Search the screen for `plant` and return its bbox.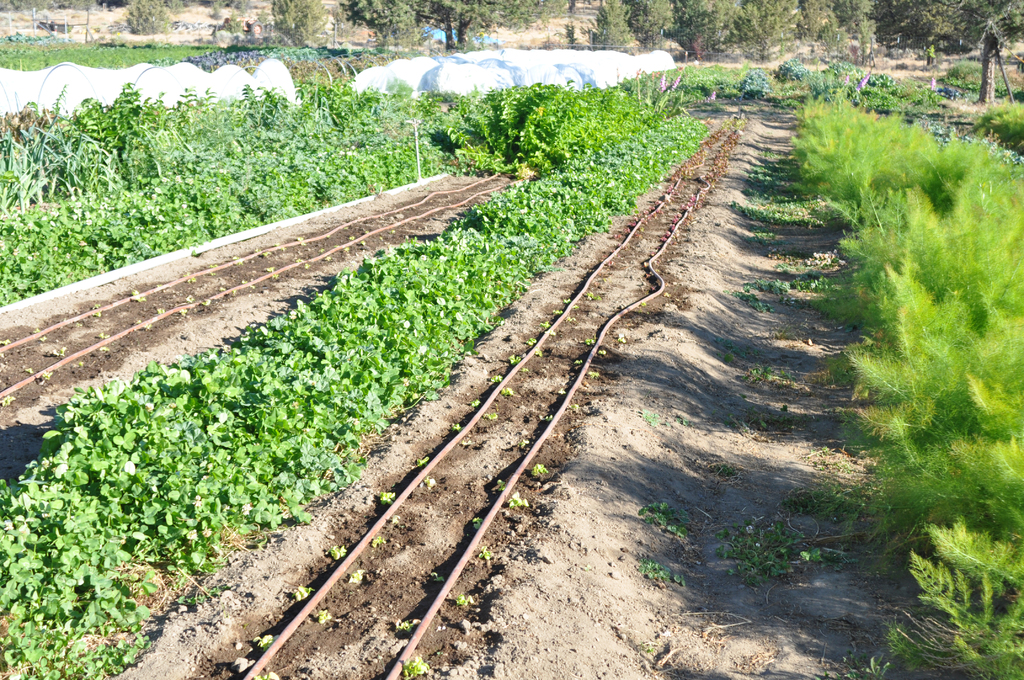
Found: 415:451:428:467.
